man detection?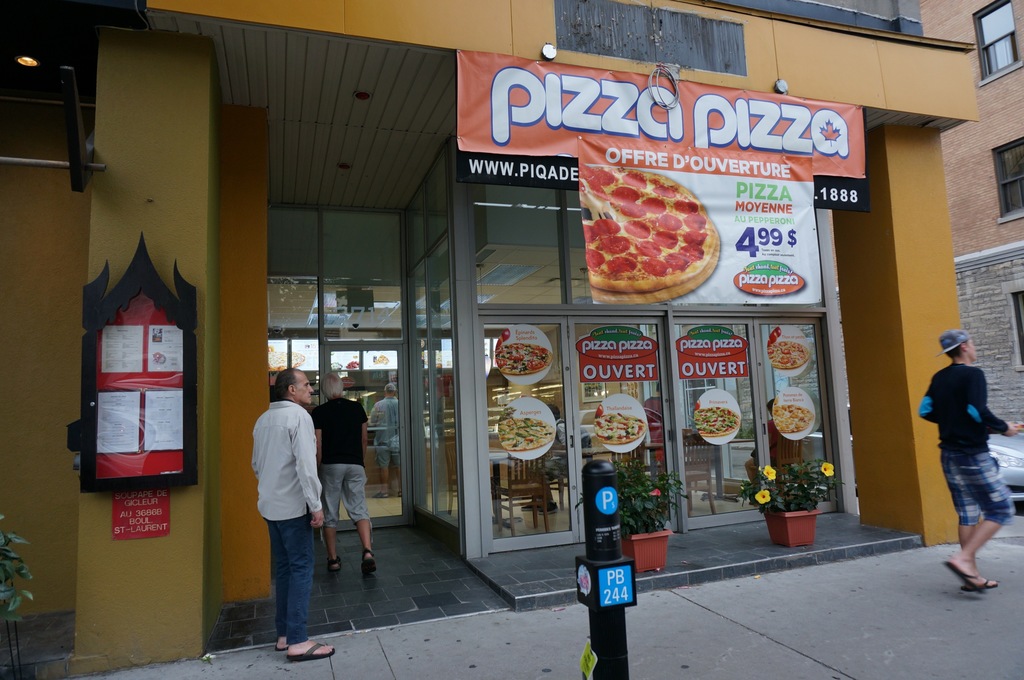
crop(243, 366, 332, 652)
